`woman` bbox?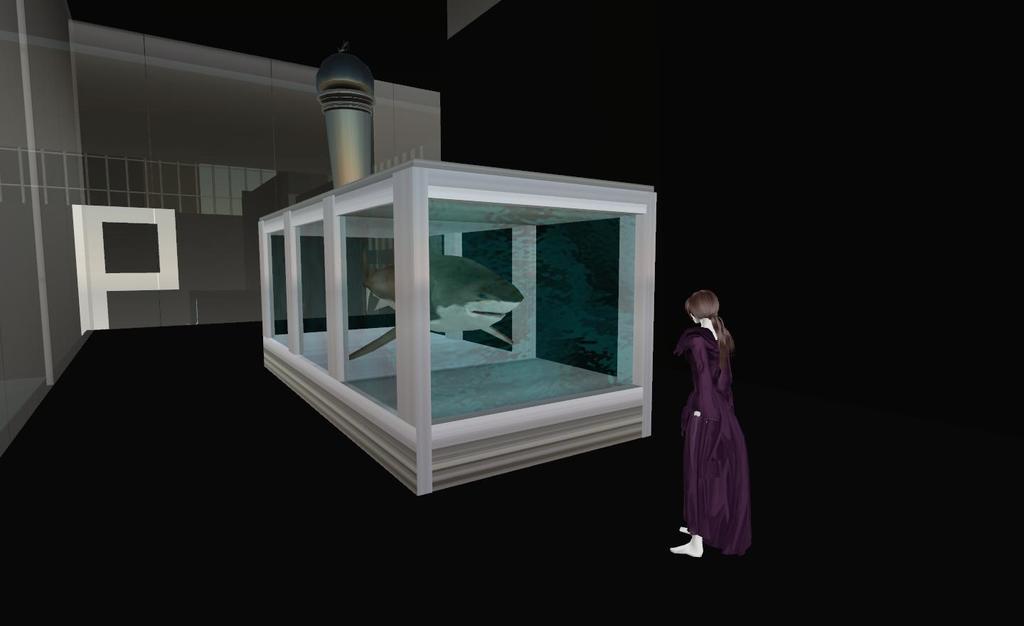
673,258,757,563
